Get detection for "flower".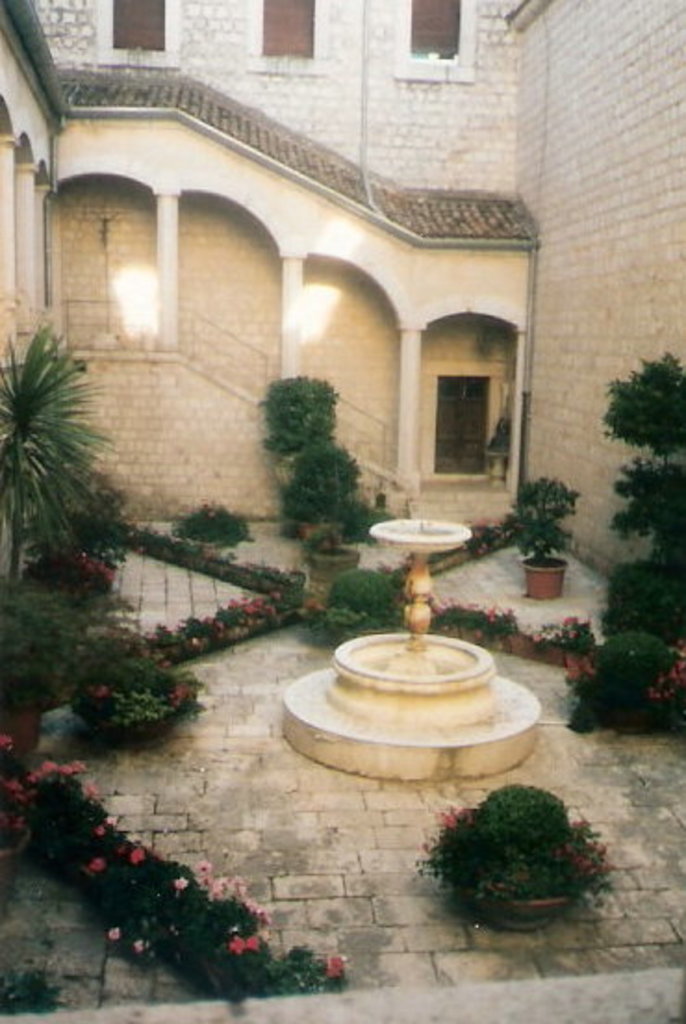
Detection: 96 818 111 842.
